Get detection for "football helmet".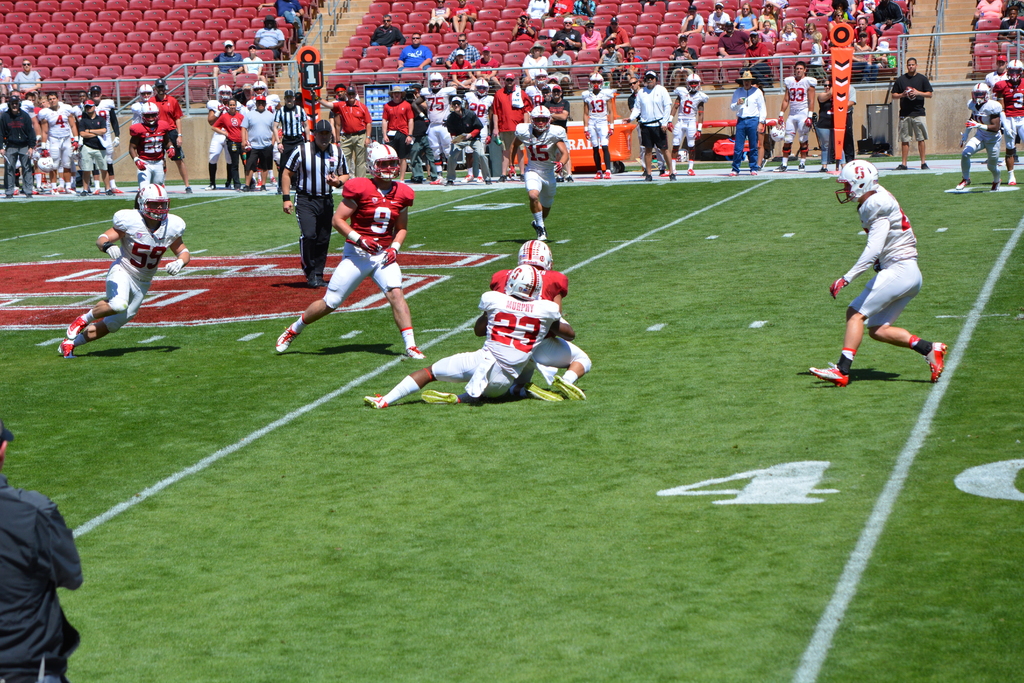
Detection: [971, 79, 996, 108].
